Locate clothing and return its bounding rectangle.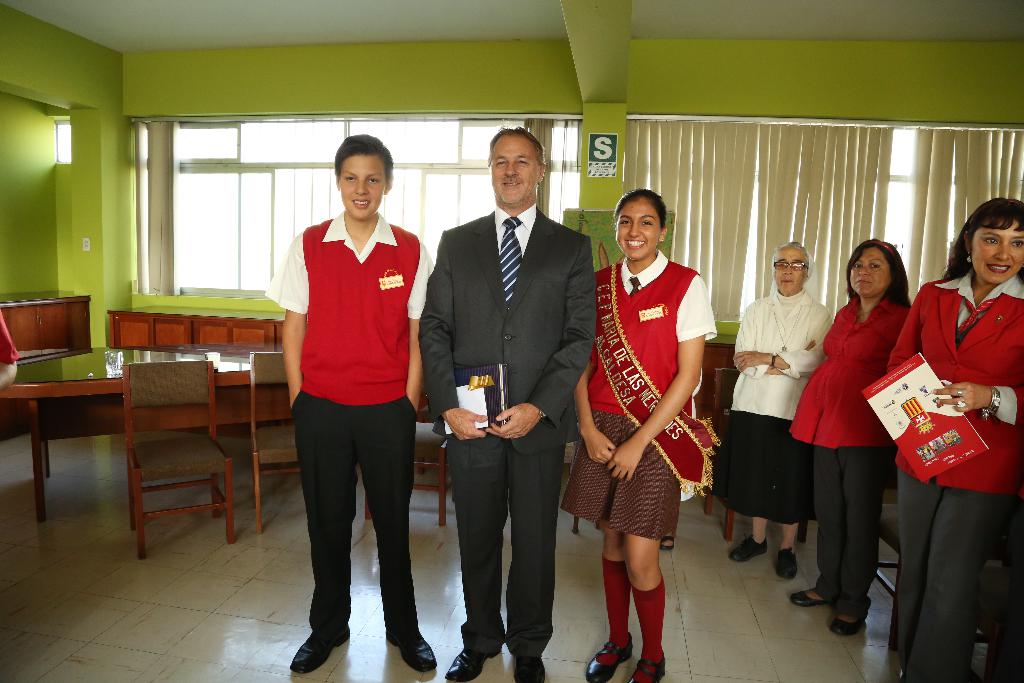
(721, 281, 837, 523).
